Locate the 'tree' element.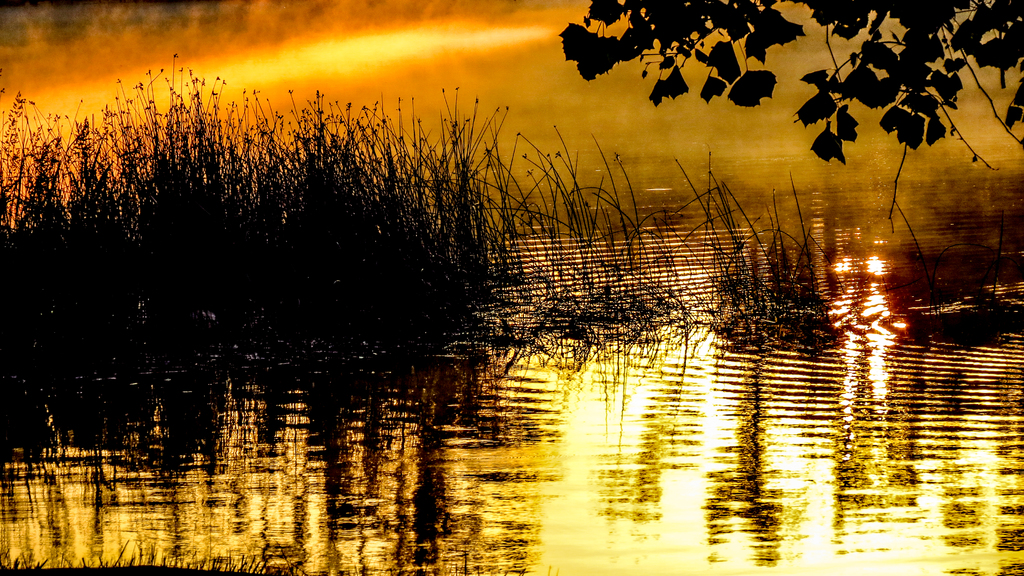
Element bbox: (555,0,1023,190).
